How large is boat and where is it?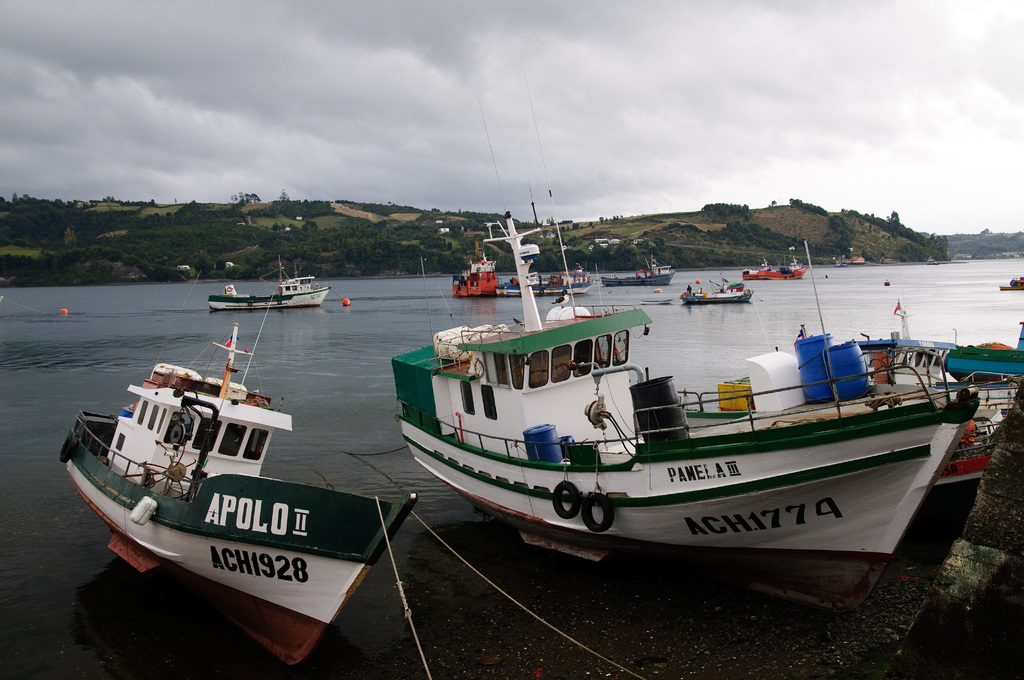
Bounding box: [603, 255, 661, 287].
